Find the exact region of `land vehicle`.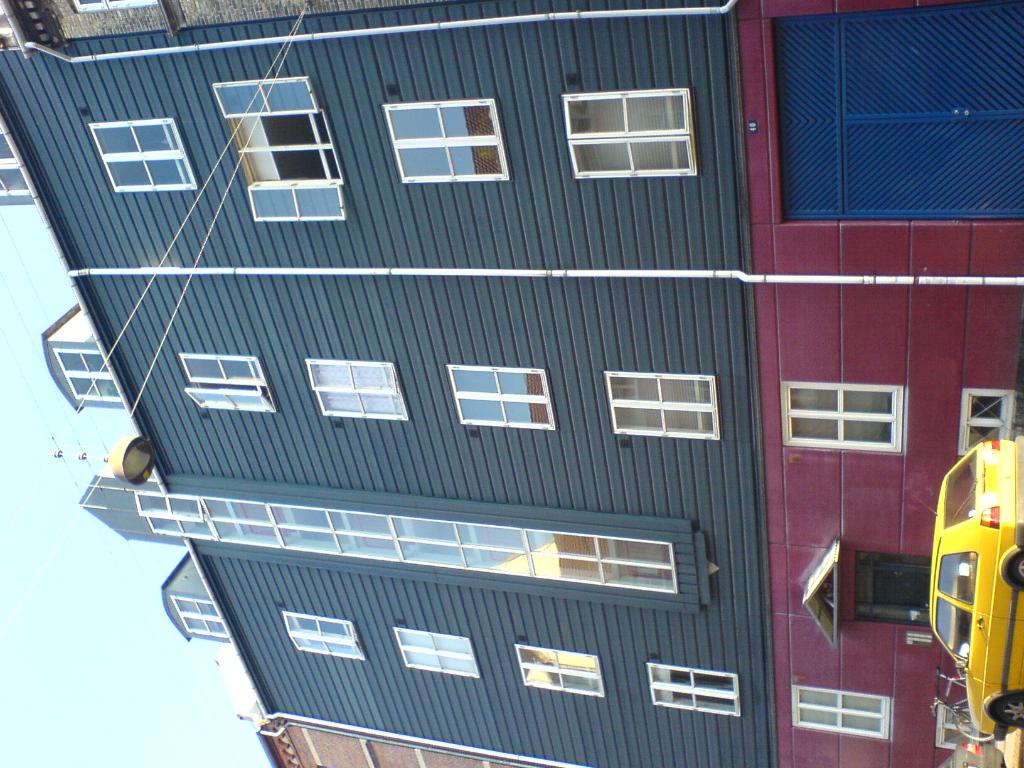
Exact region: {"left": 941, "top": 742, "right": 1003, "bottom": 767}.
